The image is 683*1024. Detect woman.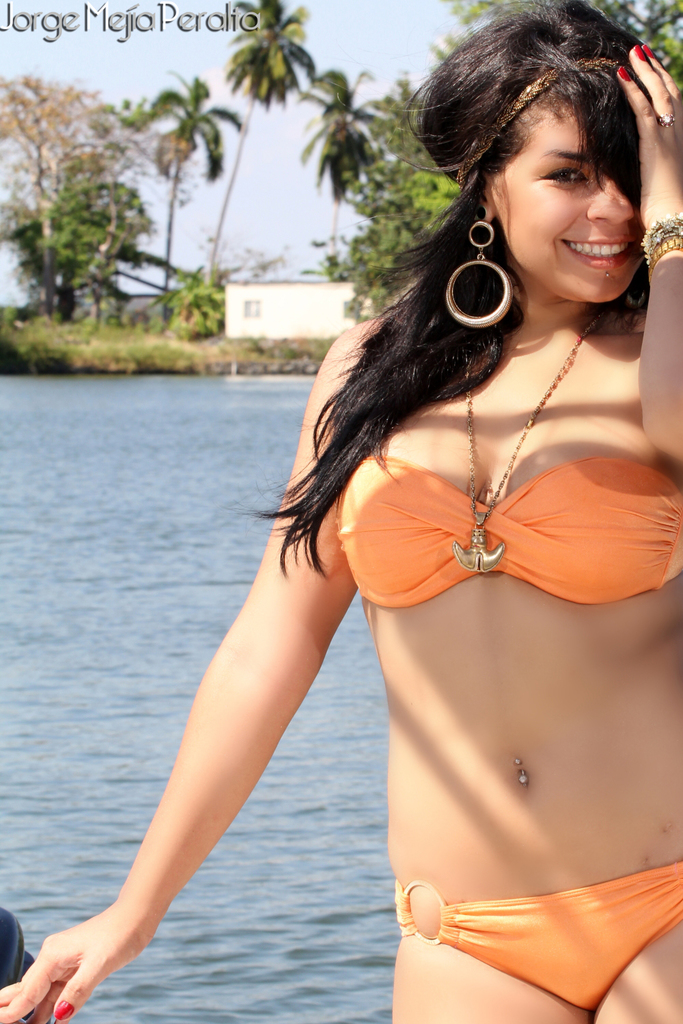
Detection: locate(0, 1, 682, 1023).
